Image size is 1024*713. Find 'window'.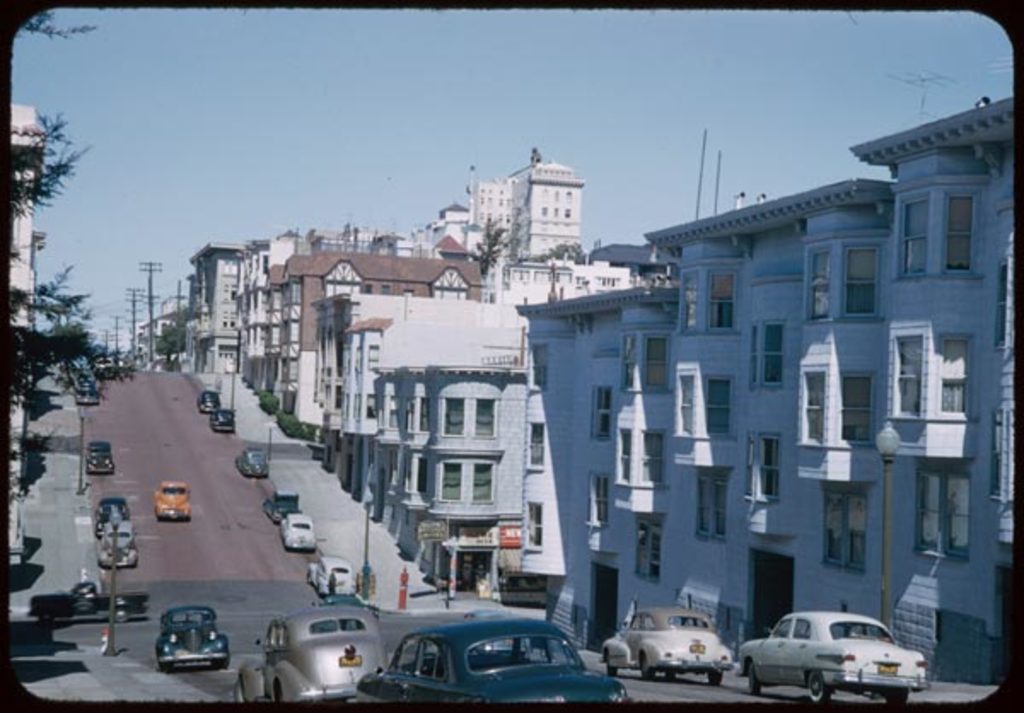
905/198/928/271.
